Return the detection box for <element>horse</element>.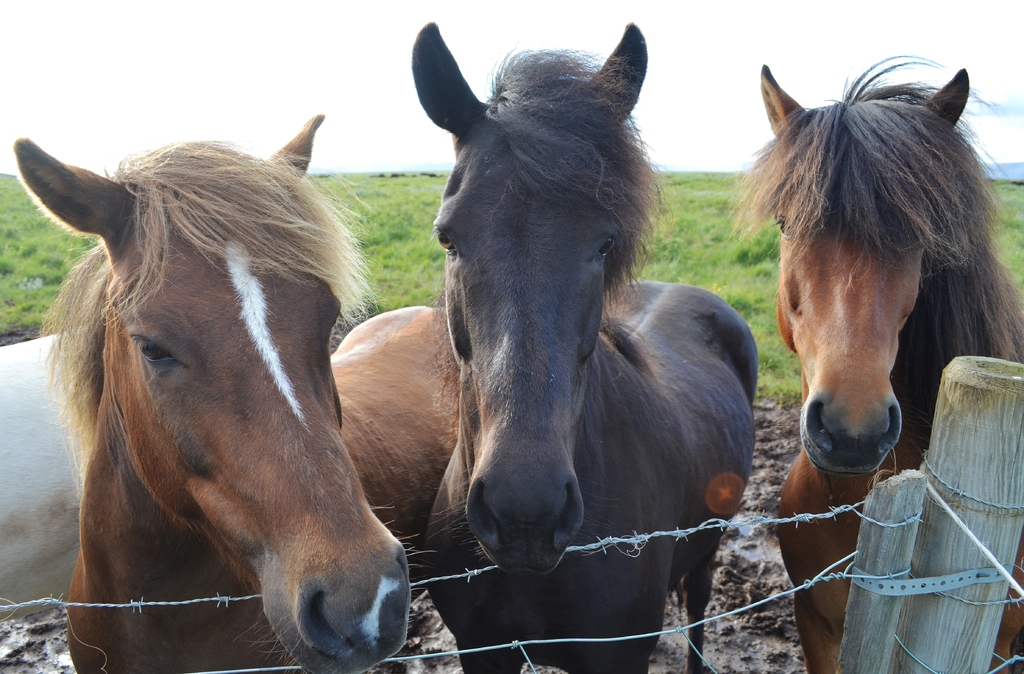
BBox(412, 26, 758, 673).
